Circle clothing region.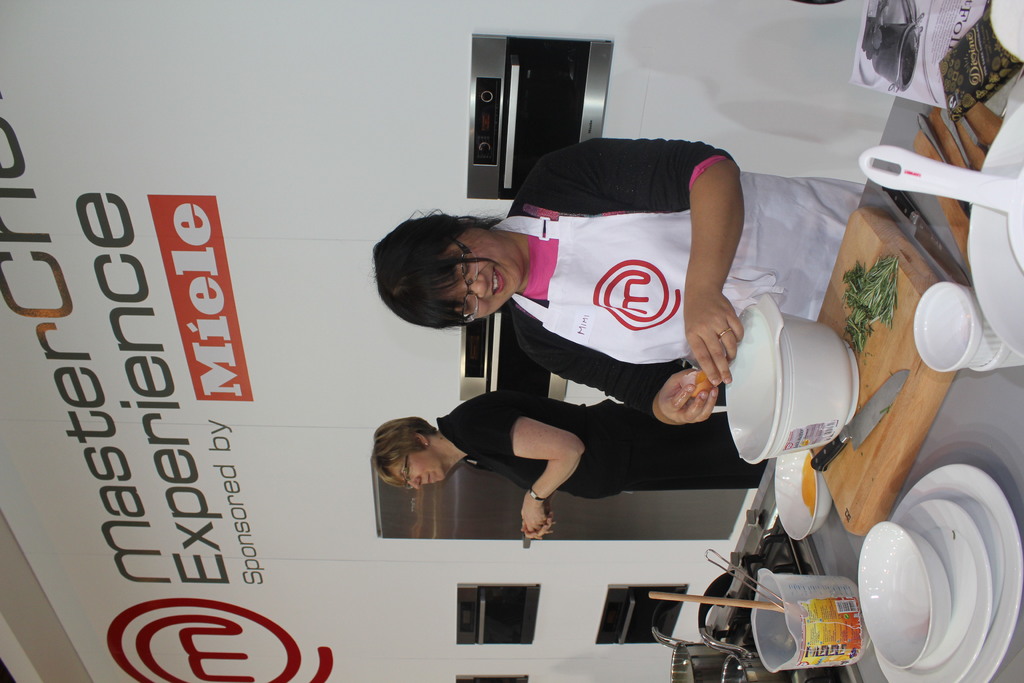
Region: bbox=(365, 106, 879, 443).
